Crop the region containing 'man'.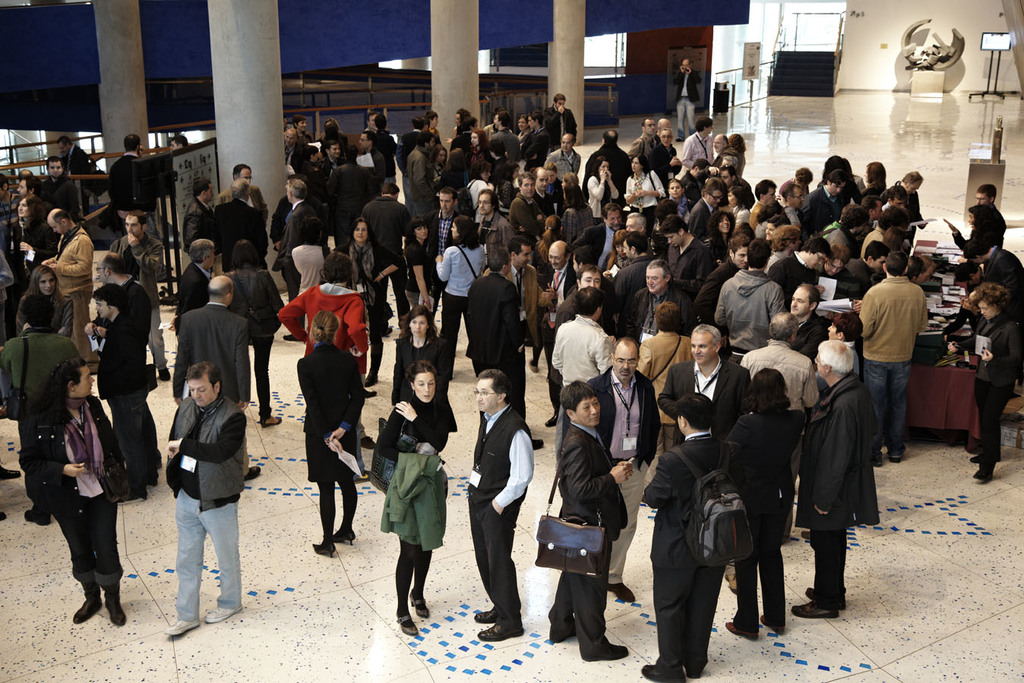
Crop region: {"left": 741, "top": 313, "right": 820, "bottom": 540}.
